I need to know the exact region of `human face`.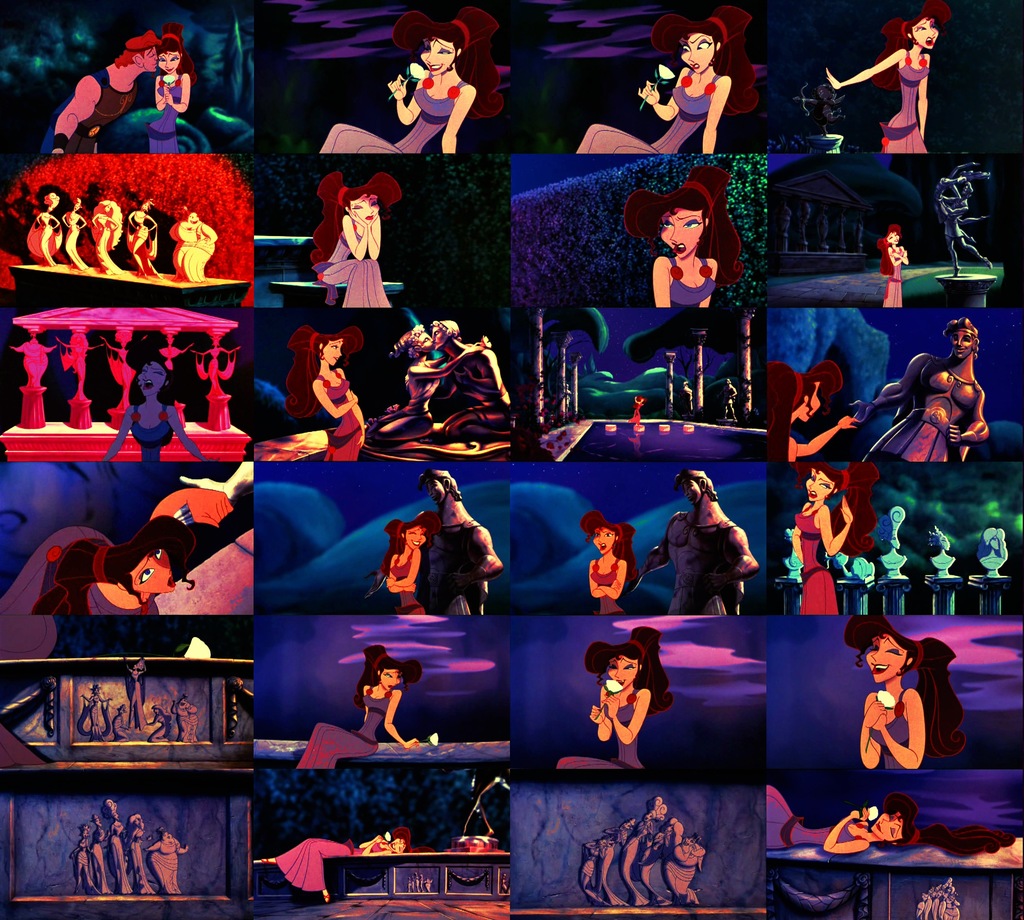
Region: 892 231 899 244.
